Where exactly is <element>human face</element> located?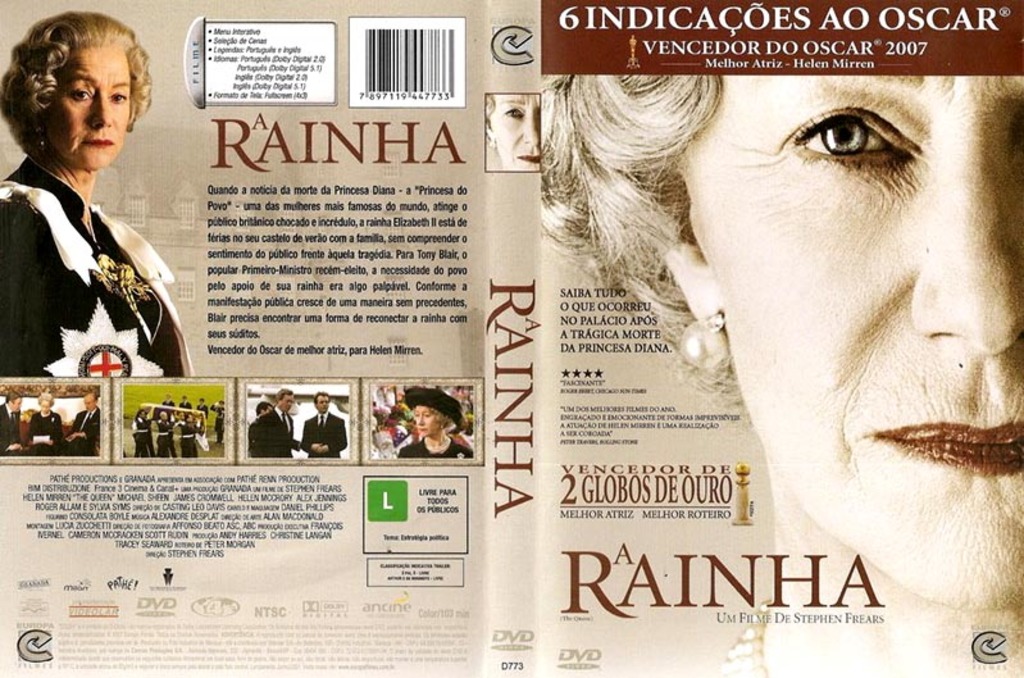
Its bounding box is box(411, 408, 449, 429).
